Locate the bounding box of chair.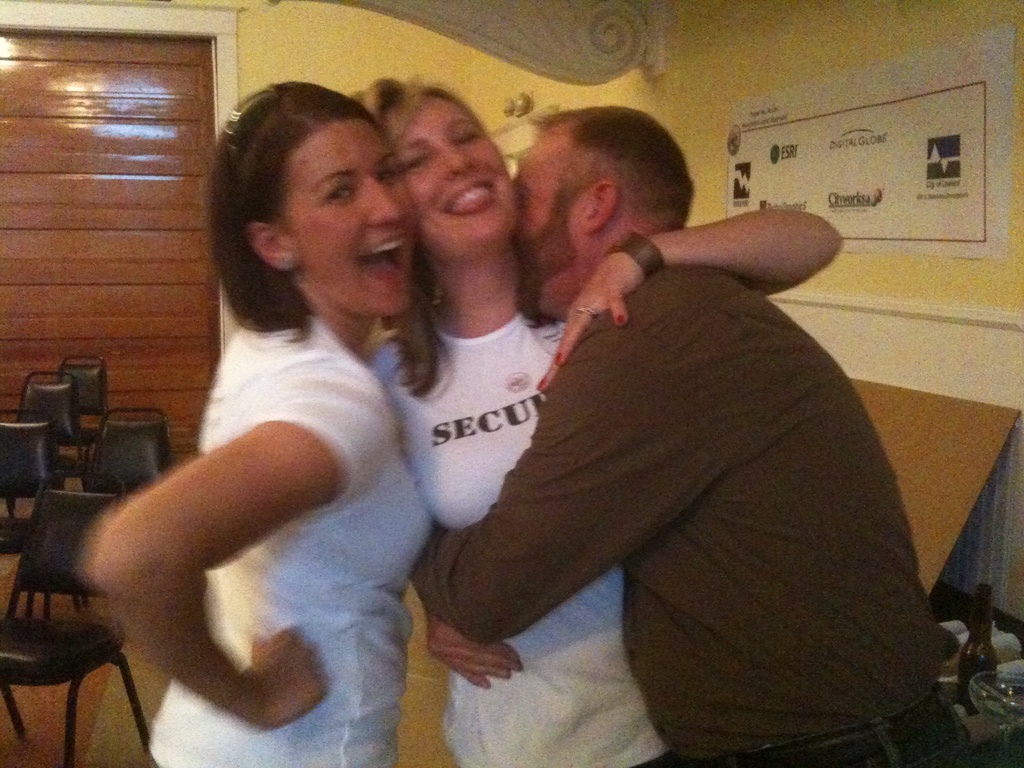
Bounding box: 0/489/140/762.
